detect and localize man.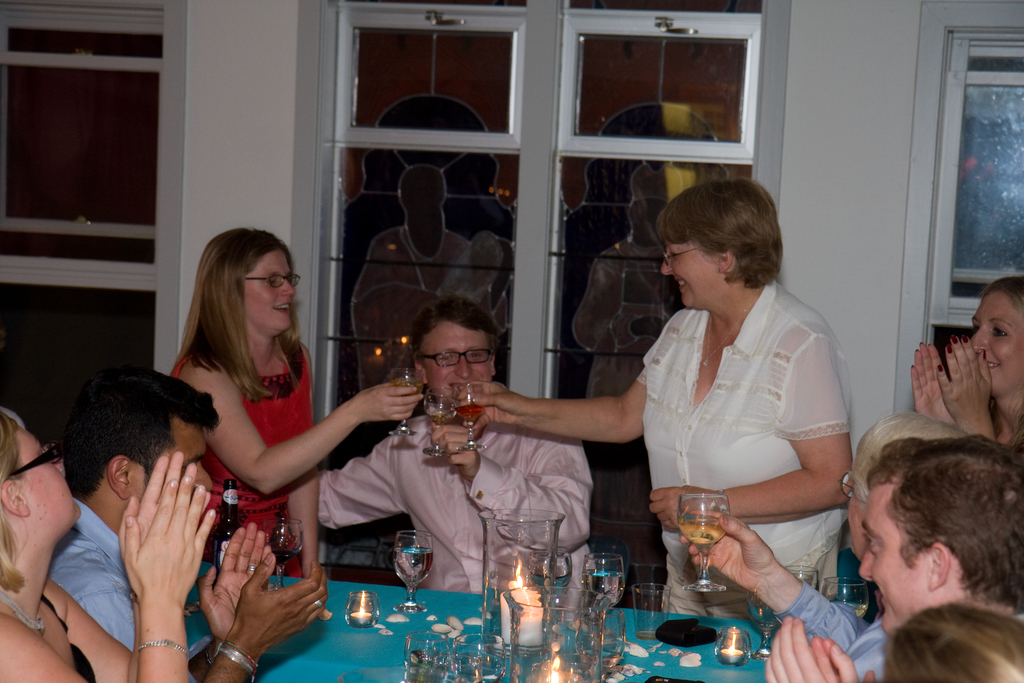
Localized at bbox(309, 295, 602, 602).
